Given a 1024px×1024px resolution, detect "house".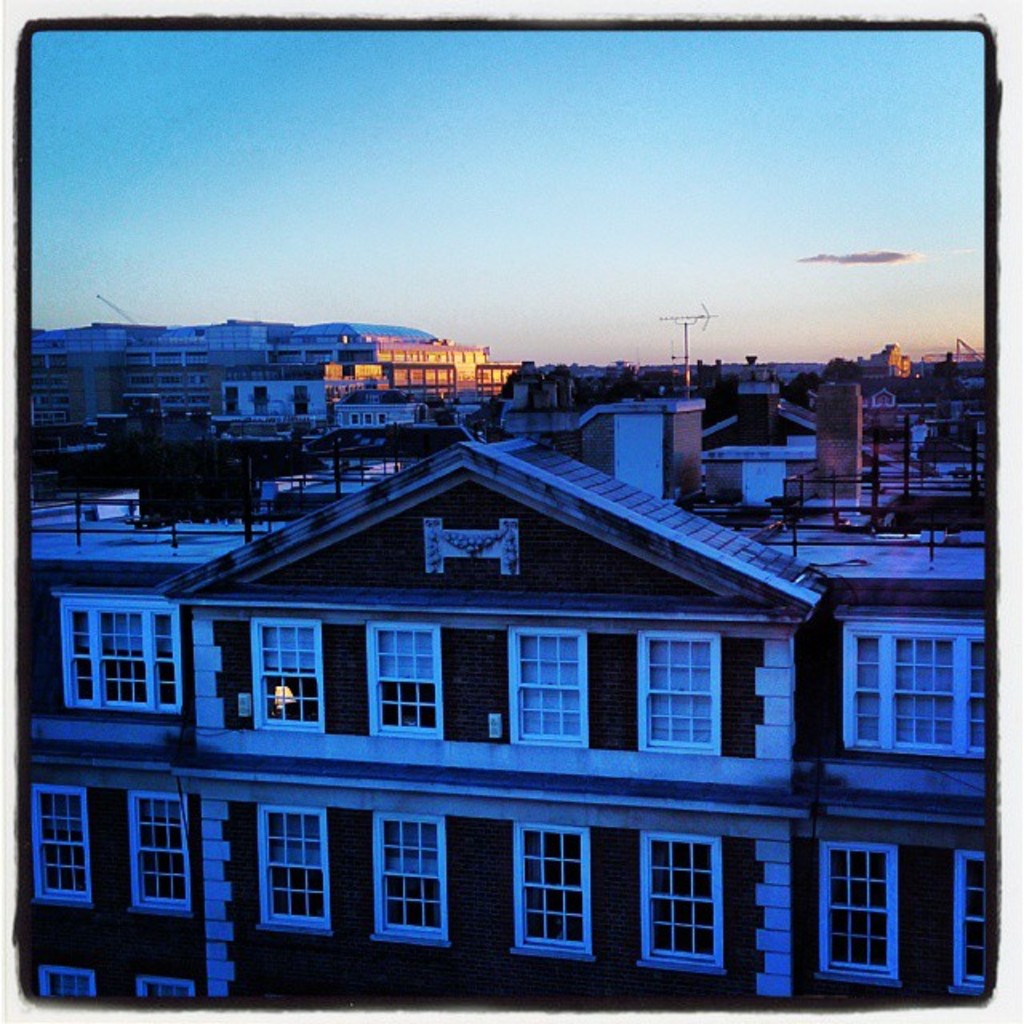
<region>578, 392, 699, 499</region>.
